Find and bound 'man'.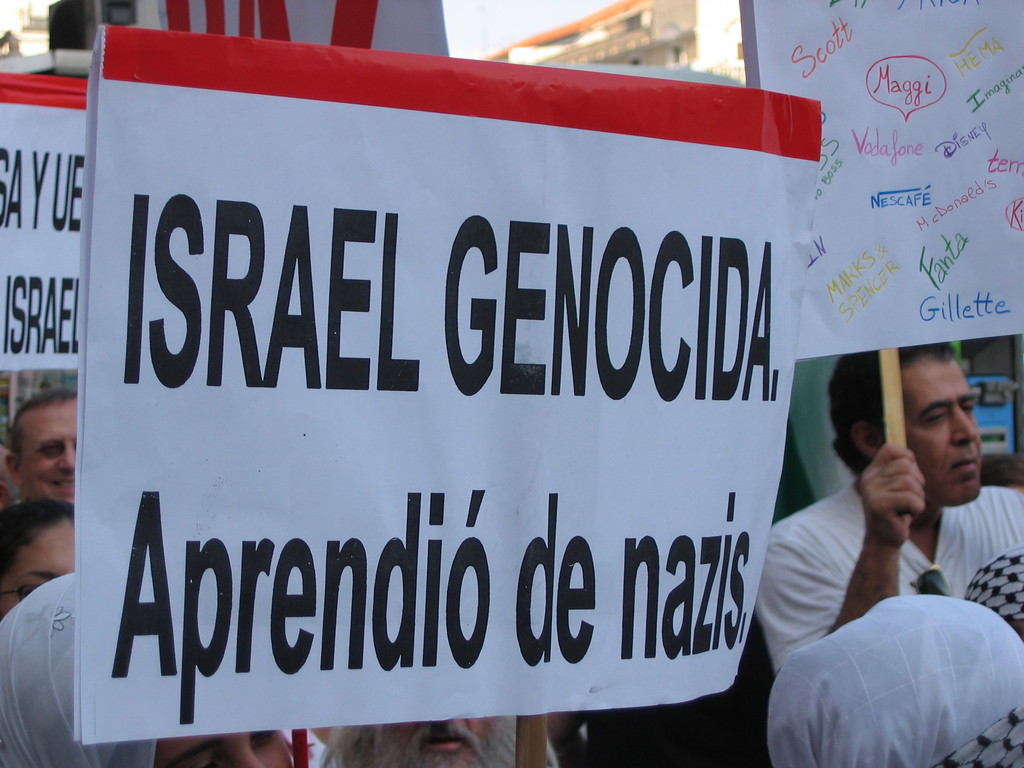
Bound: (x1=748, y1=355, x2=1023, y2=767).
